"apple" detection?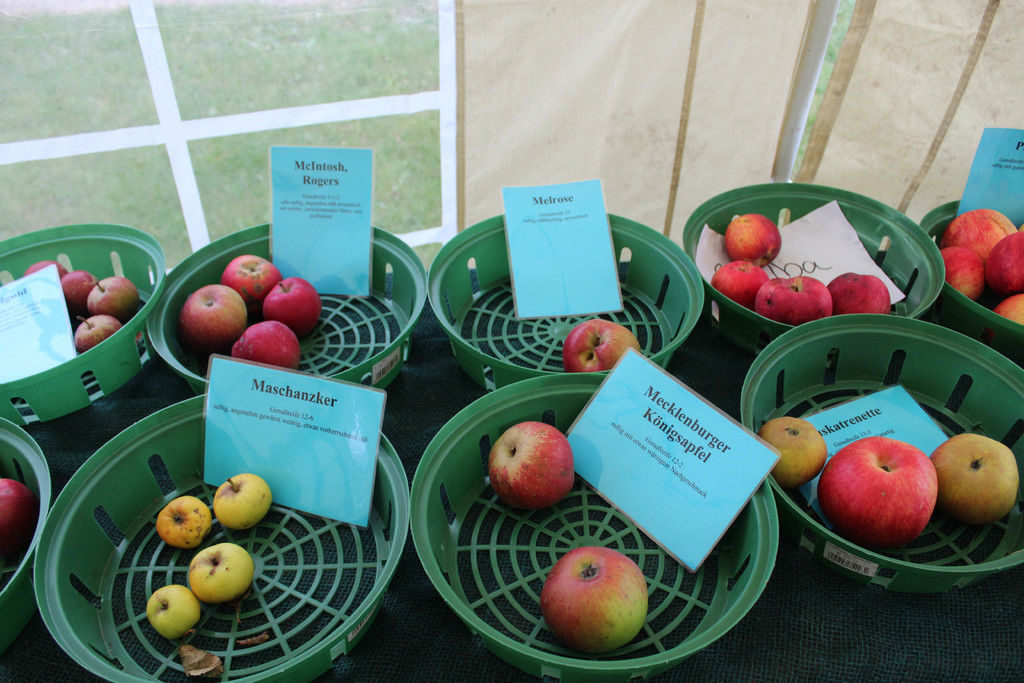
left=1017, top=223, right=1023, bottom=232
